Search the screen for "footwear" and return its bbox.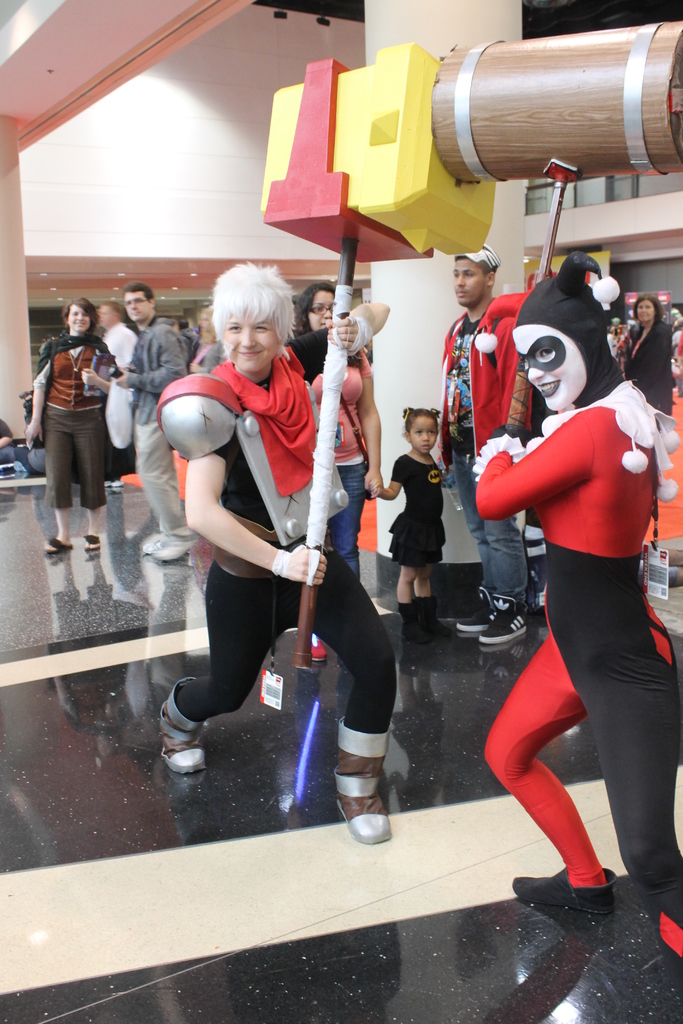
Found: crop(43, 536, 74, 554).
